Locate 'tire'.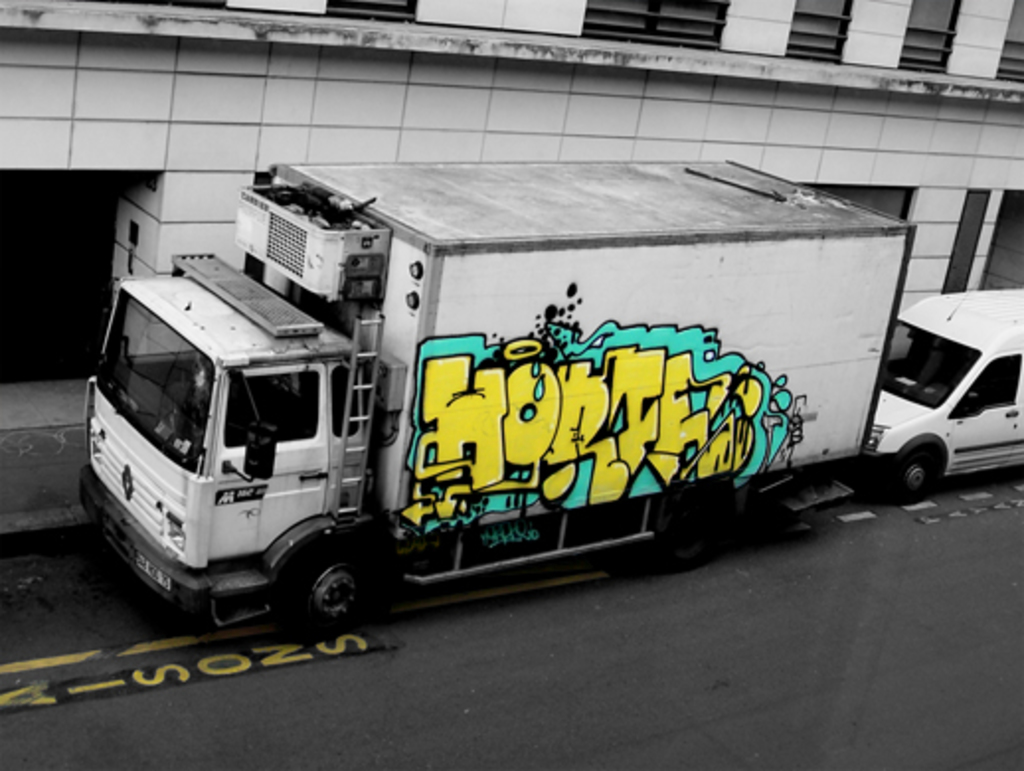
Bounding box: x1=267 y1=544 x2=382 y2=646.
